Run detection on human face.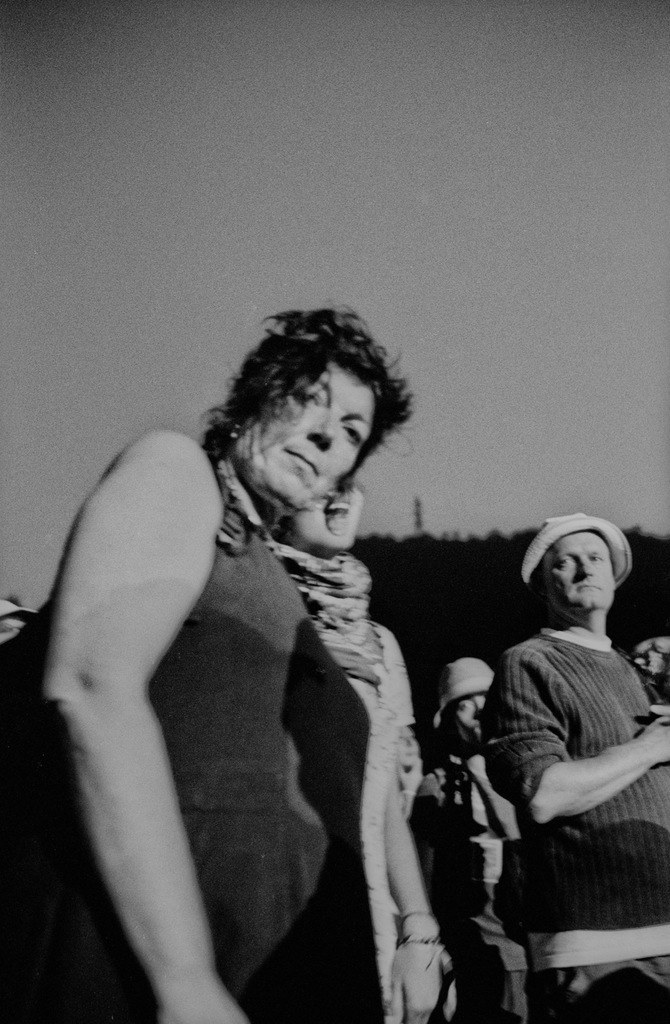
Result: 543,536,615,613.
